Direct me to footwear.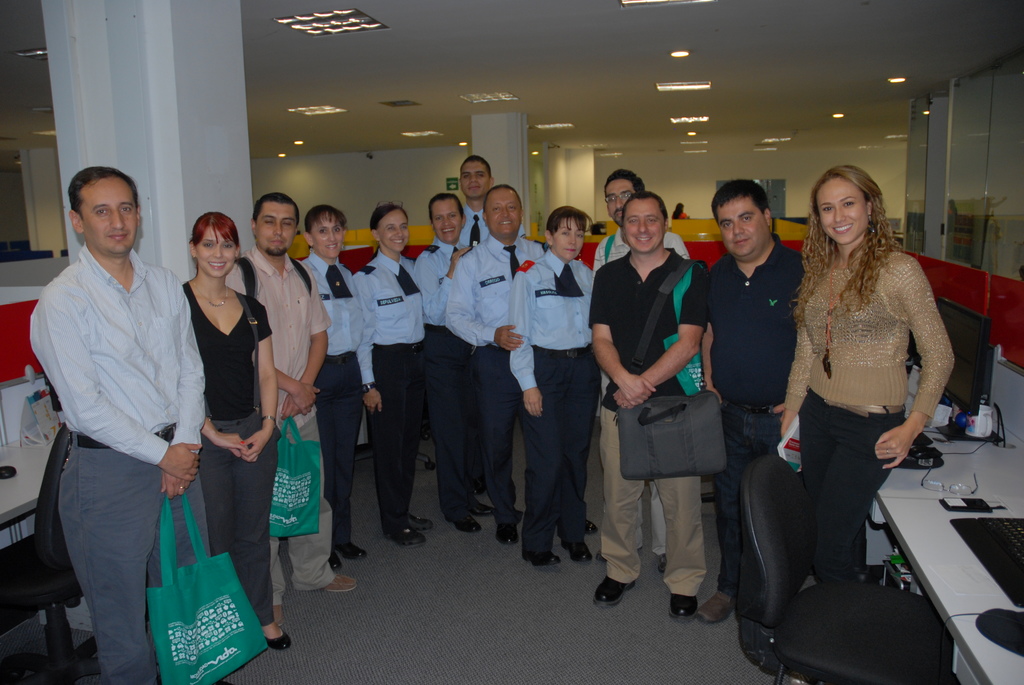
Direction: box(471, 504, 495, 517).
